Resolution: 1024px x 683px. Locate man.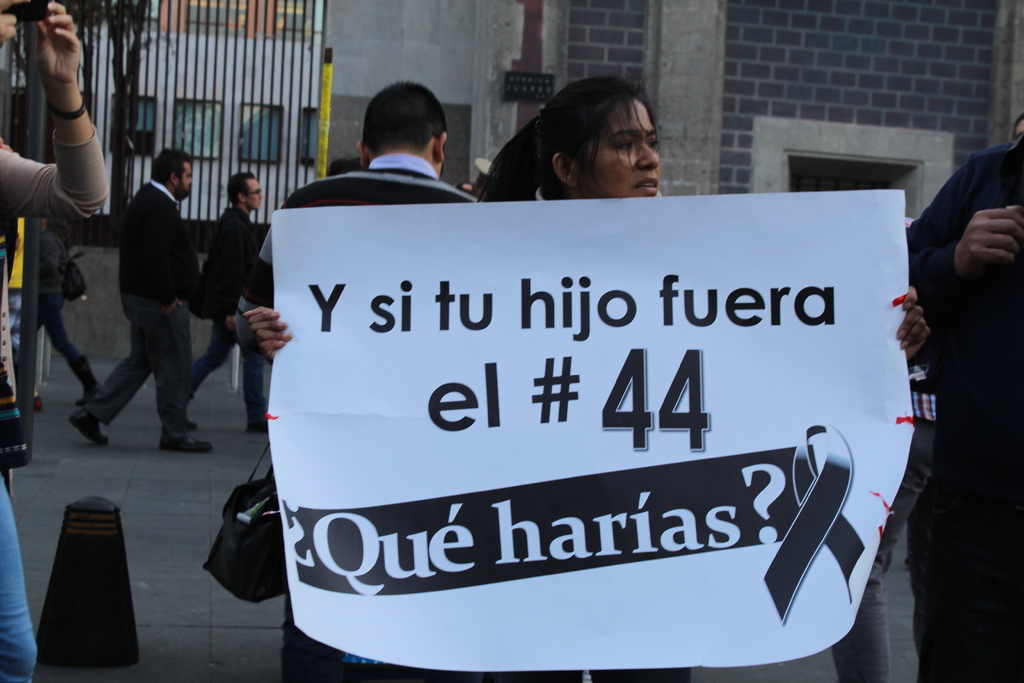
pyautogui.locateOnScreen(234, 76, 484, 682).
